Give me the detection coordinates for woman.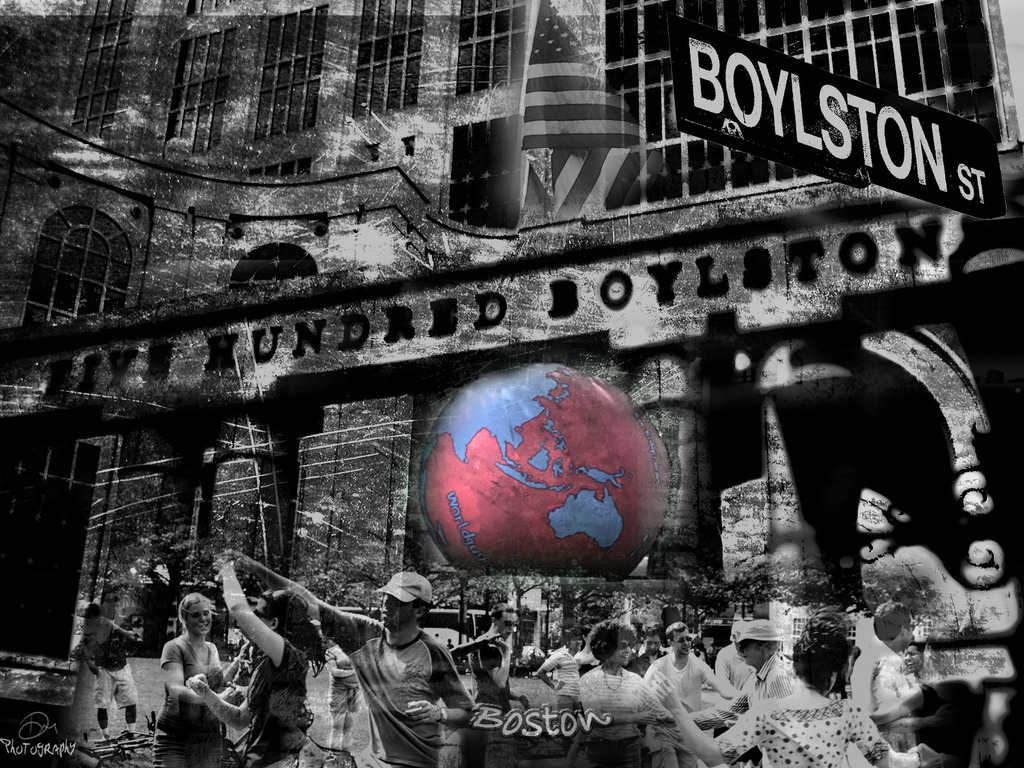
x1=188 y1=552 x2=334 y2=767.
